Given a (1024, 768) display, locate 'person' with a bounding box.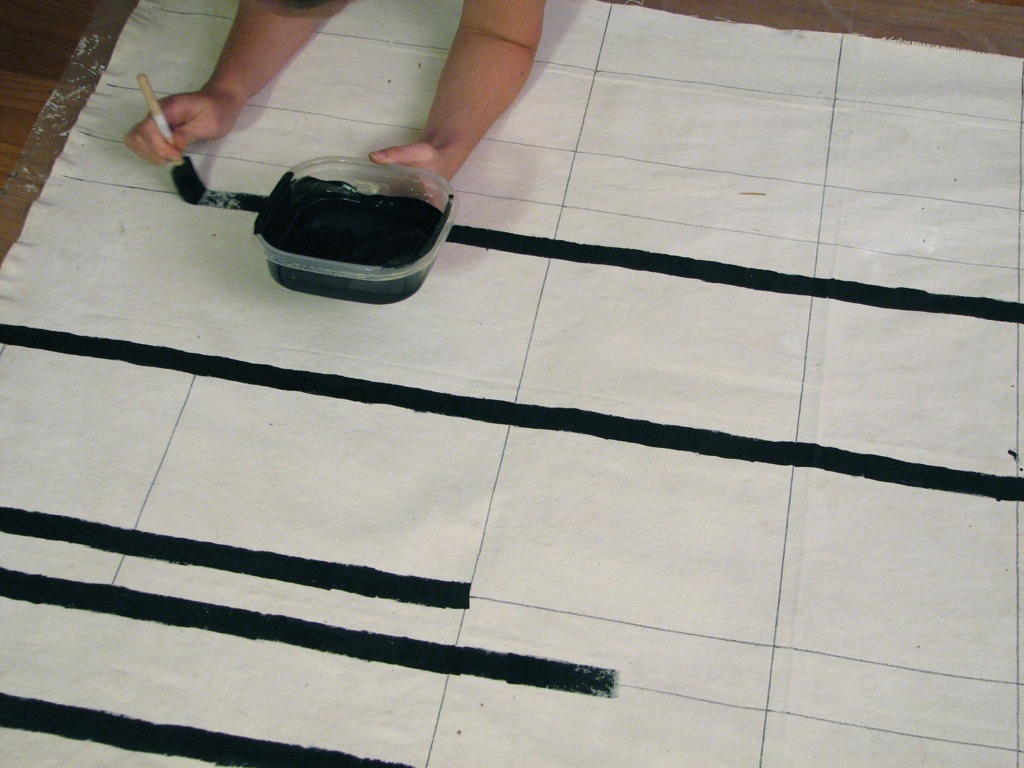
Located: [left=118, top=0, right=540, bottom=210].
